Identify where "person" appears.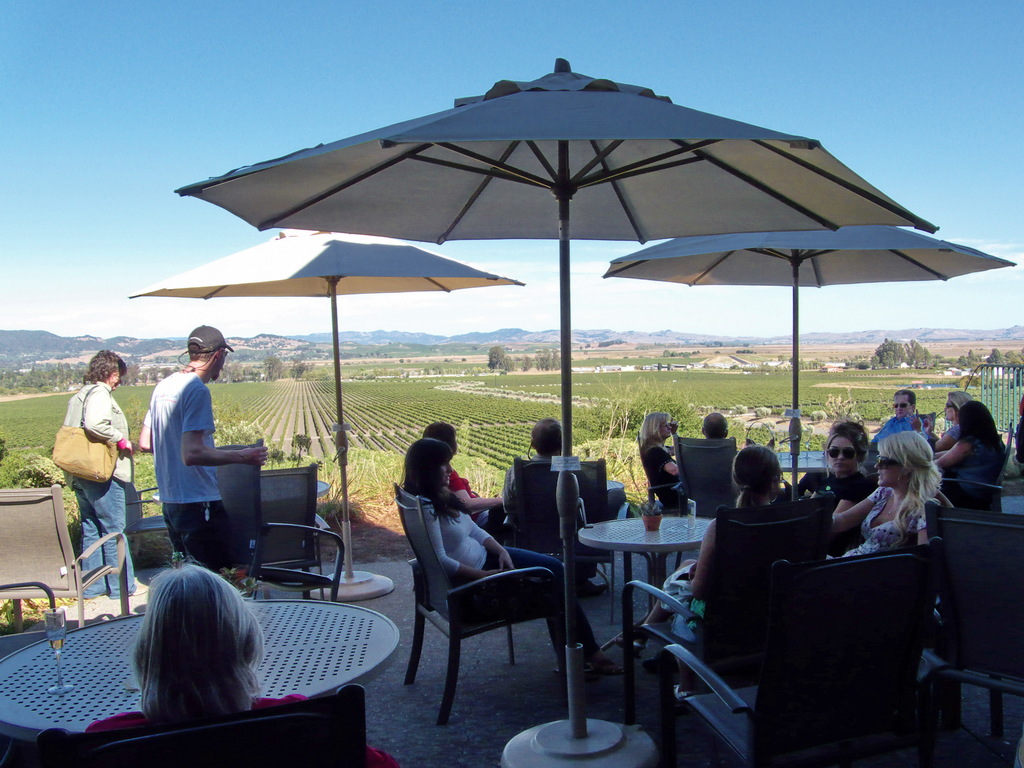
Appears at BBox(608, 444, 784, 703).
